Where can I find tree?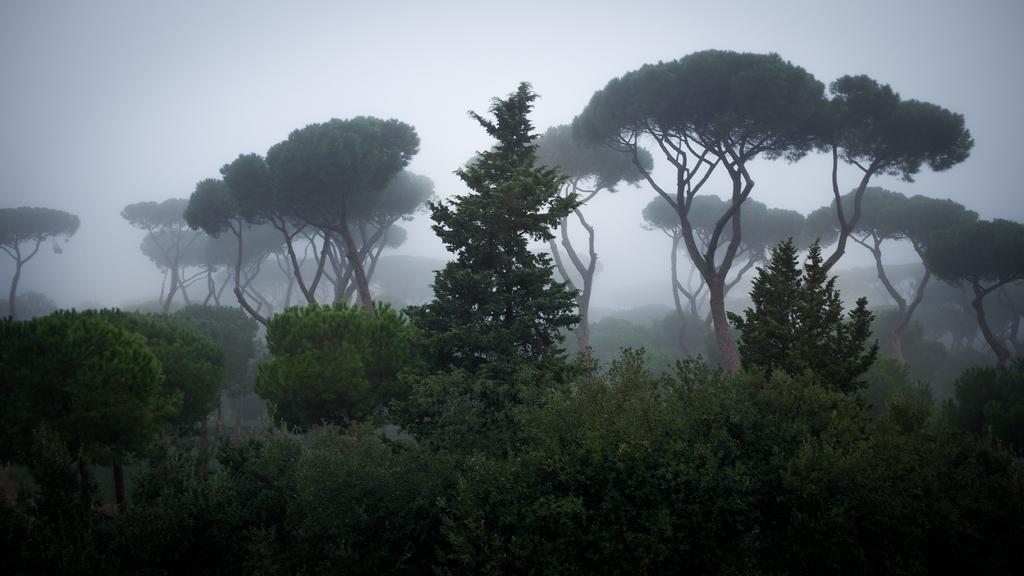
You can find it at (412,82,596,414).
